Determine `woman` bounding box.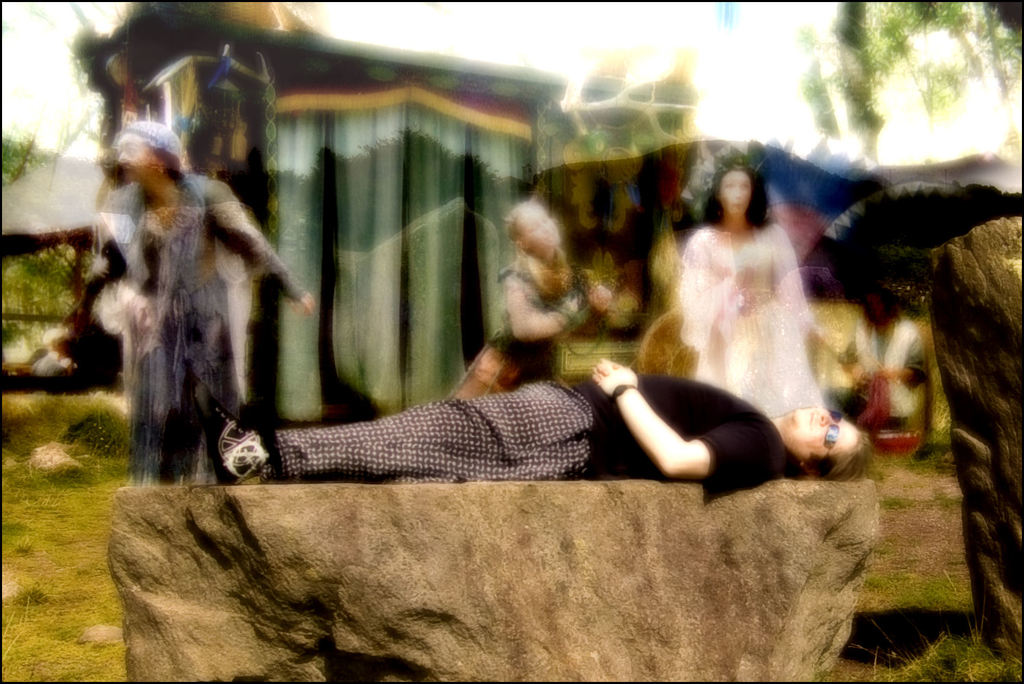
Determined: region(656, 151, 848, 431).
